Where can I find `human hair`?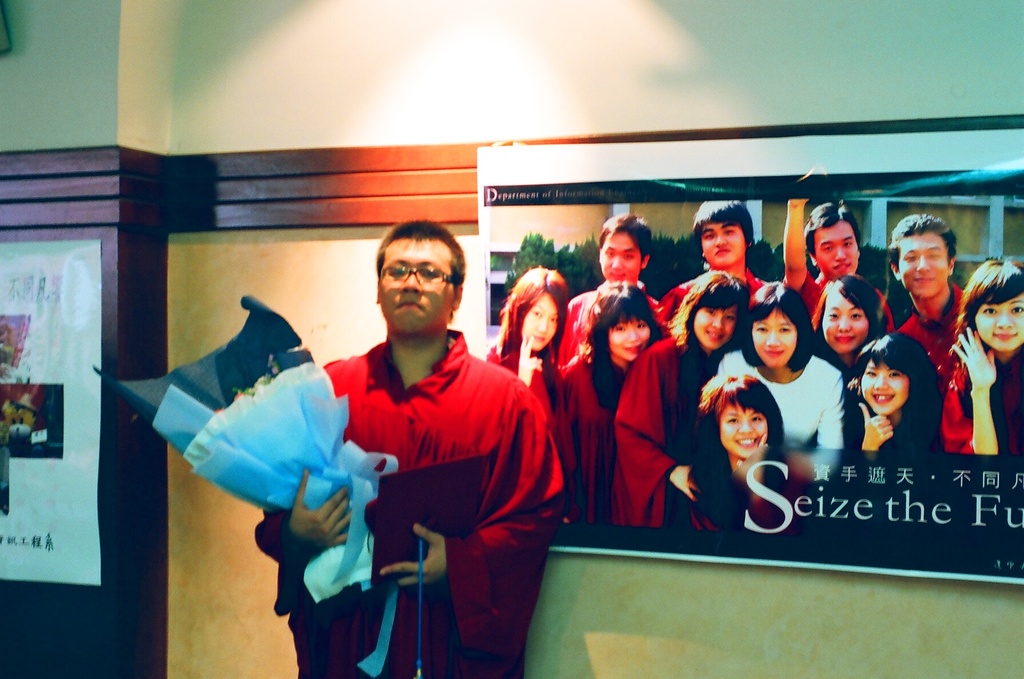
You can find it at (374, 221, 467, 312).
